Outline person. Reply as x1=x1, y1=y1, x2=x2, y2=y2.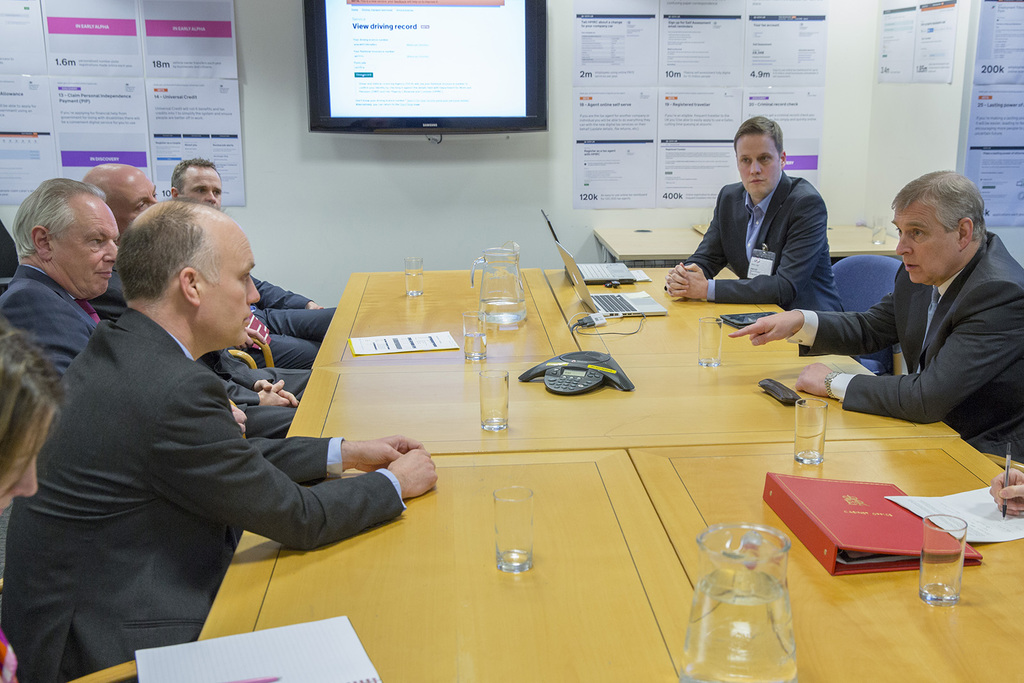
x1=78, y1=166, x2=309, y2=421.
